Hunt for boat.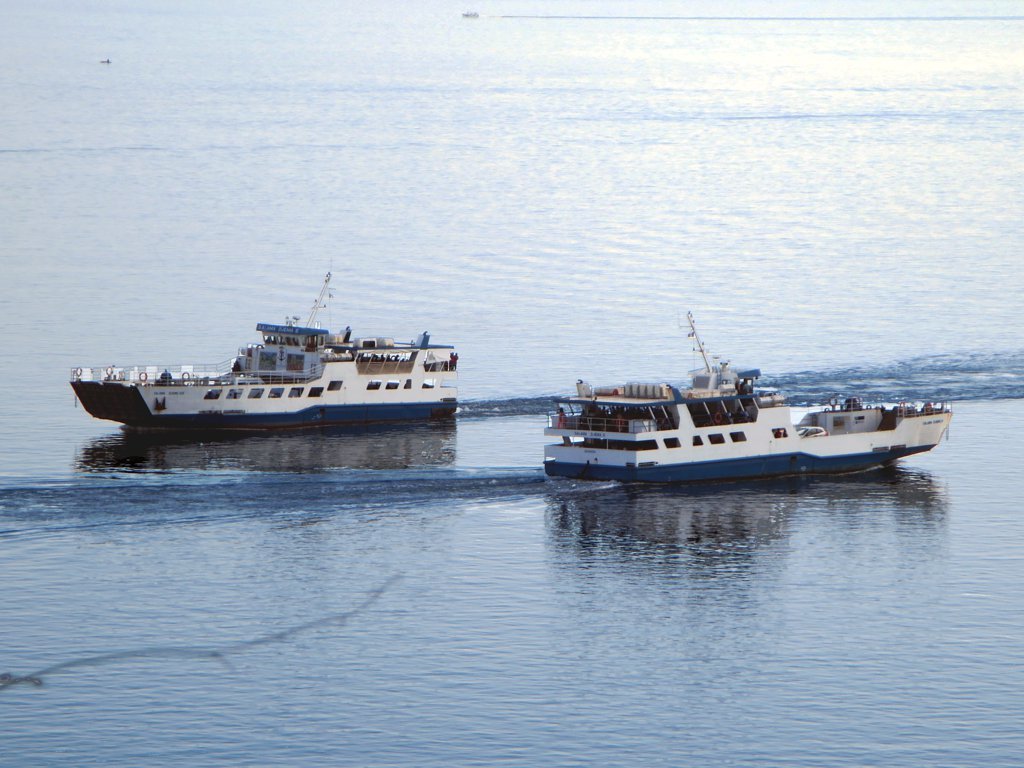
Hunted down at x1=74, y1=326, x2=461, y2=430.
